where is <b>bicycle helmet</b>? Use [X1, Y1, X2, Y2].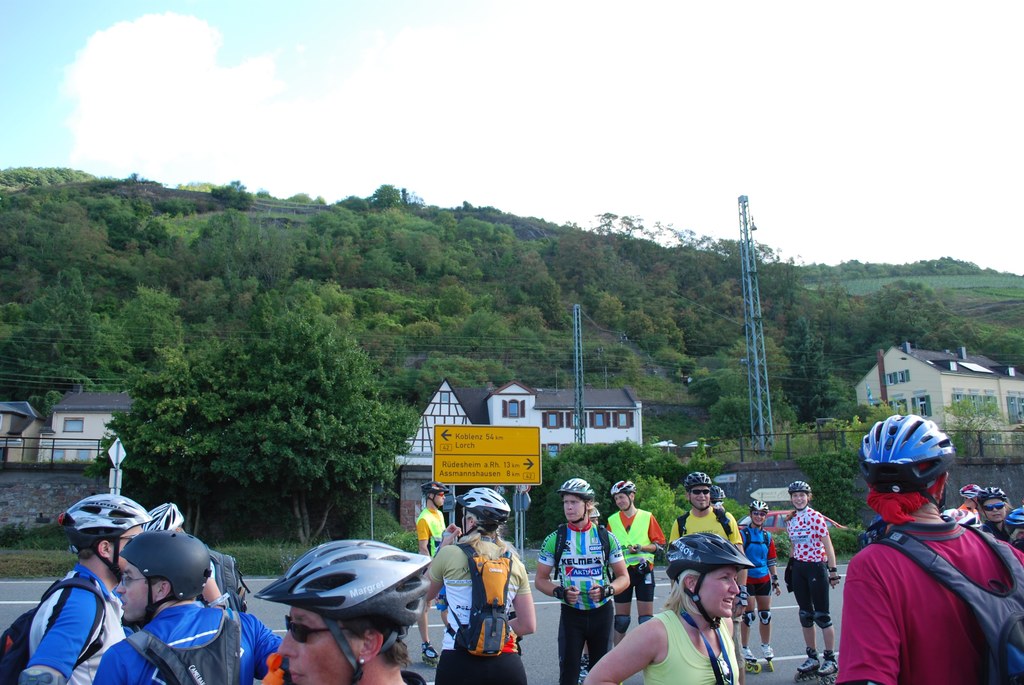
[555, 475, 586, 508].
